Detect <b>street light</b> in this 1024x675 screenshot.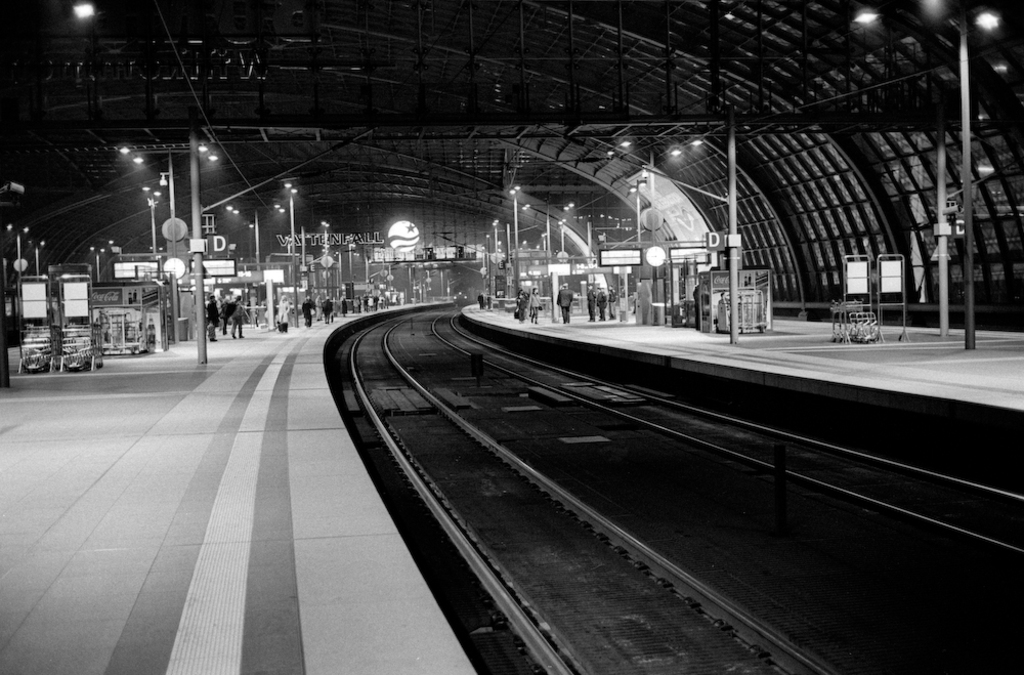
Detection: [x1=539, y1=228, x2=553, y2=255].
